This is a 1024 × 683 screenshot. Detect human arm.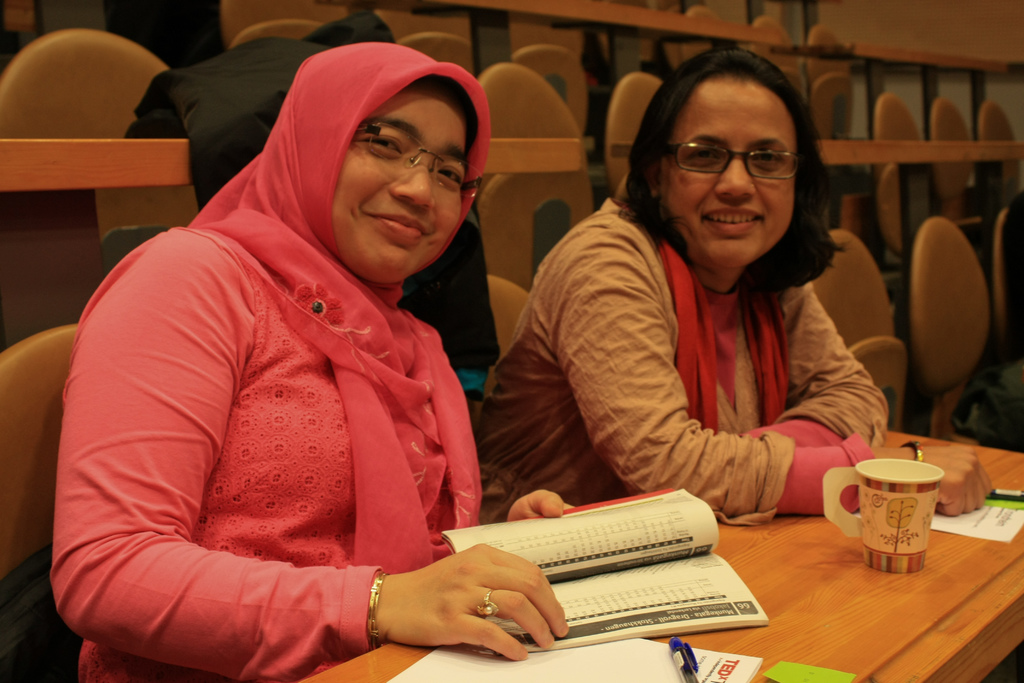
(57,263,347,682).
